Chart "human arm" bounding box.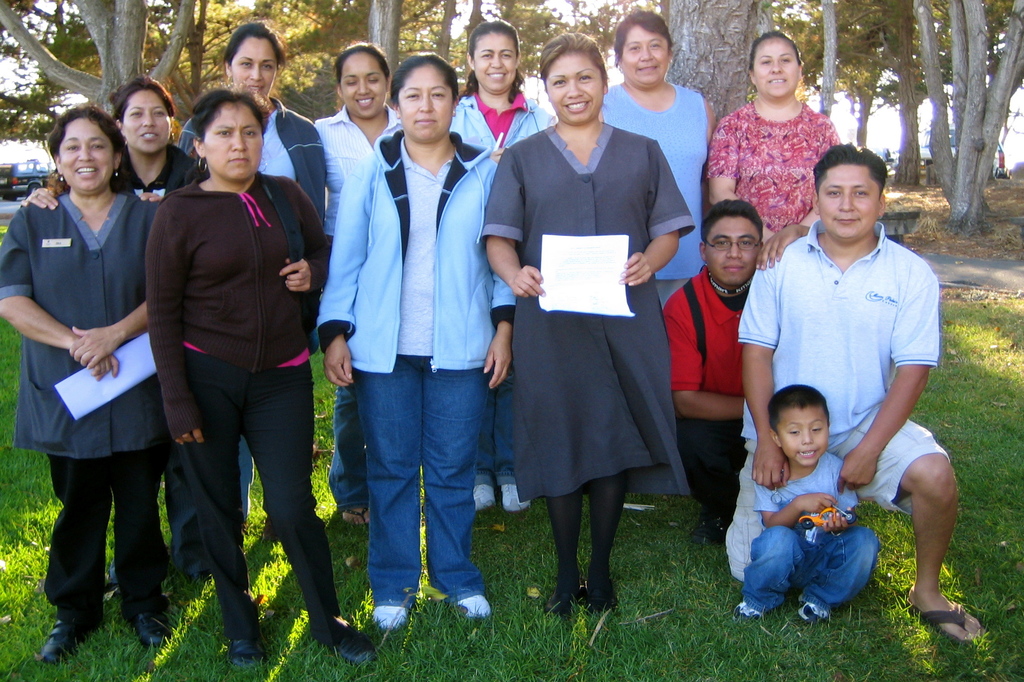
Charted: select_region(158, 226, 195, 456).
